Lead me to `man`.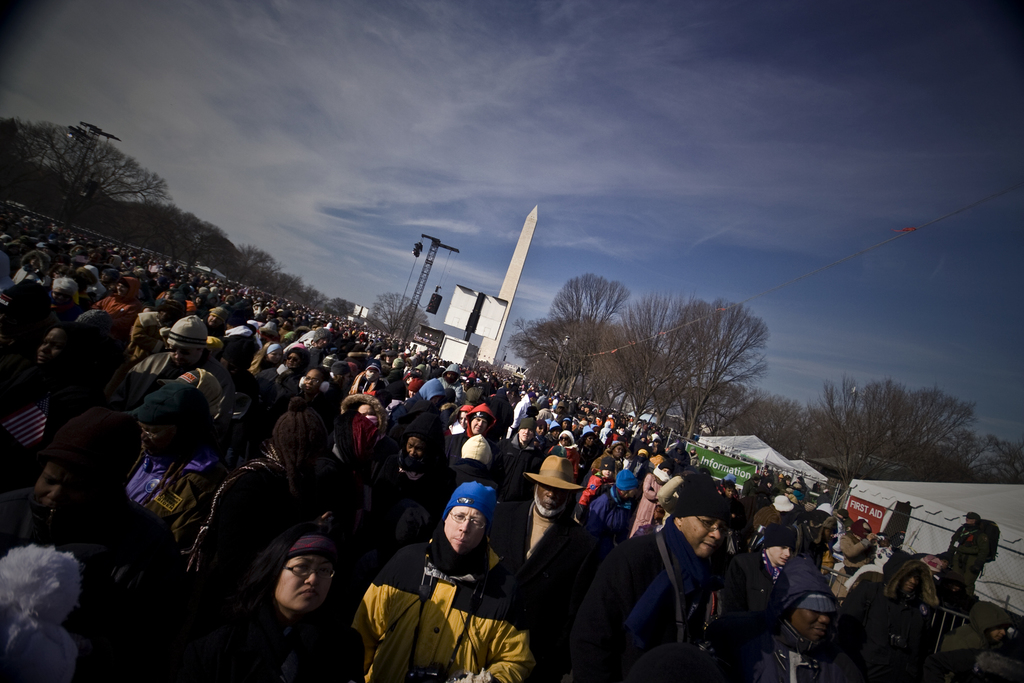
Lead to 491:454:595:682.
